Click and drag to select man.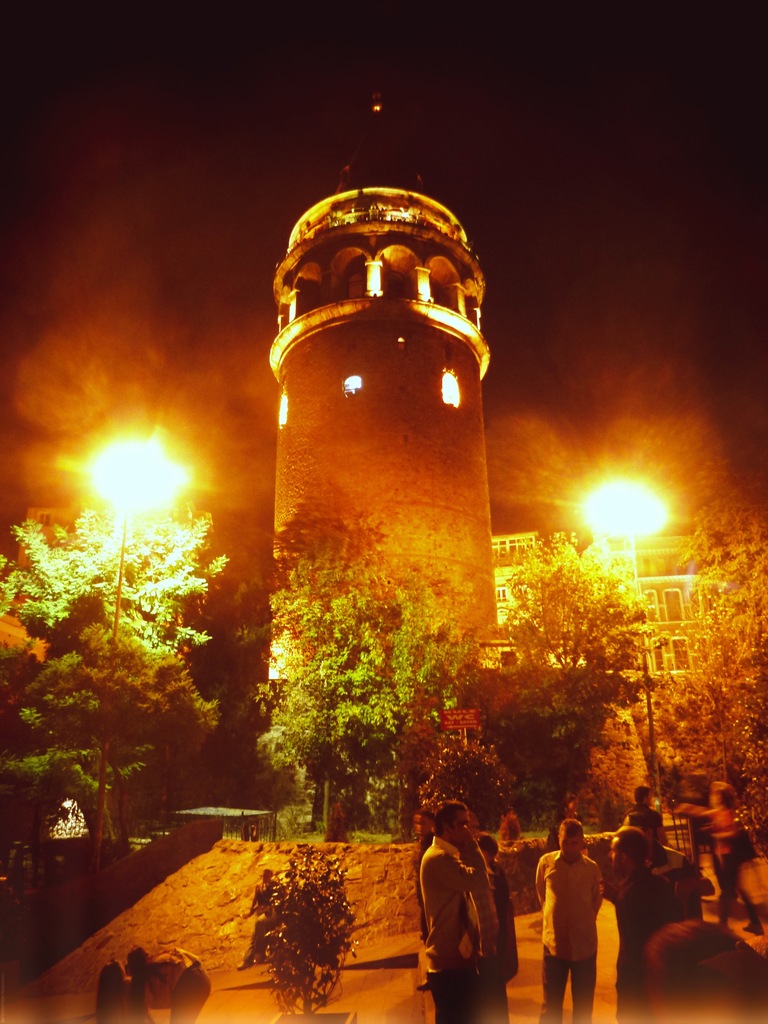
Selection: region(250, 824, 259, 843).
